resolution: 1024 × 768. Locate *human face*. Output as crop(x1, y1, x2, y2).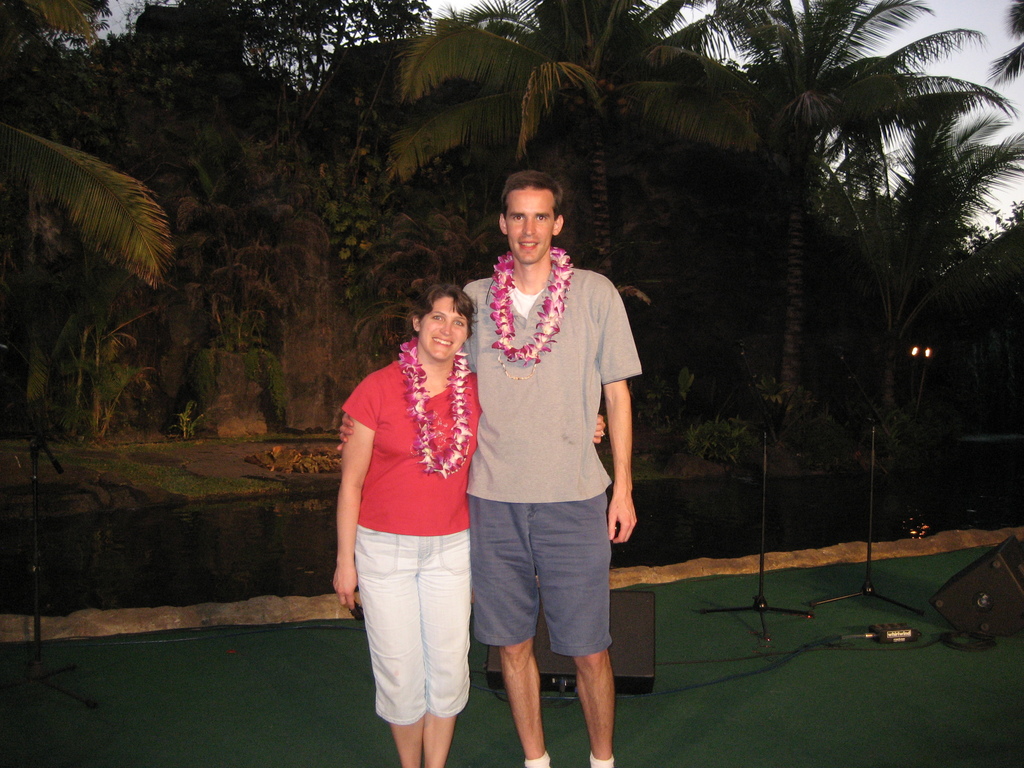
crop(419, 294, 472, 357).
